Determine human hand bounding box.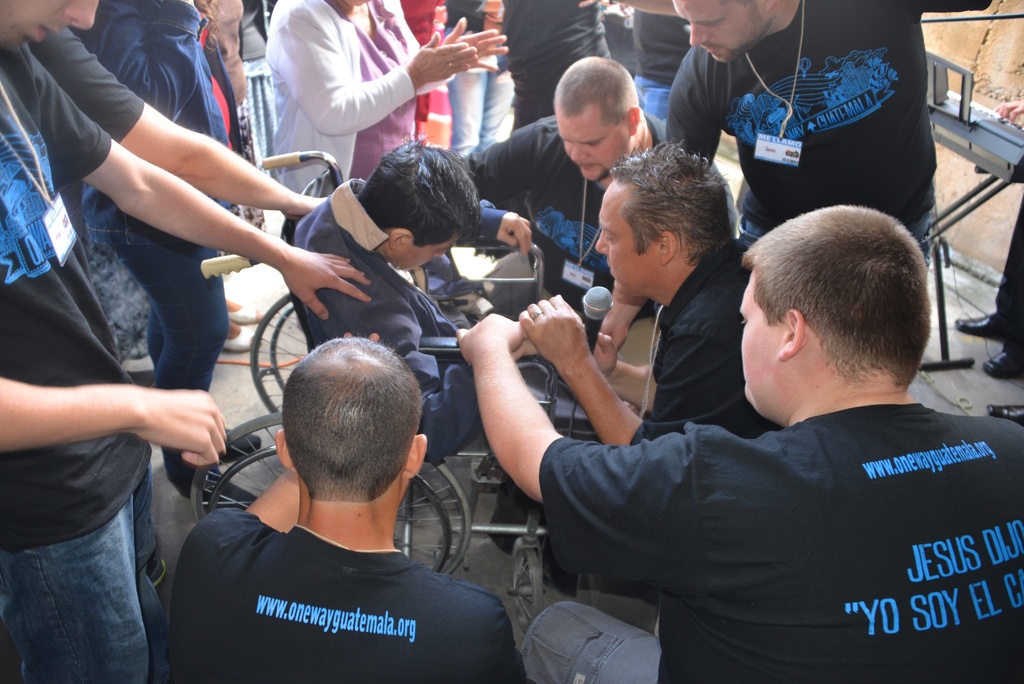
Determined: [589, 329, 620, 379].
